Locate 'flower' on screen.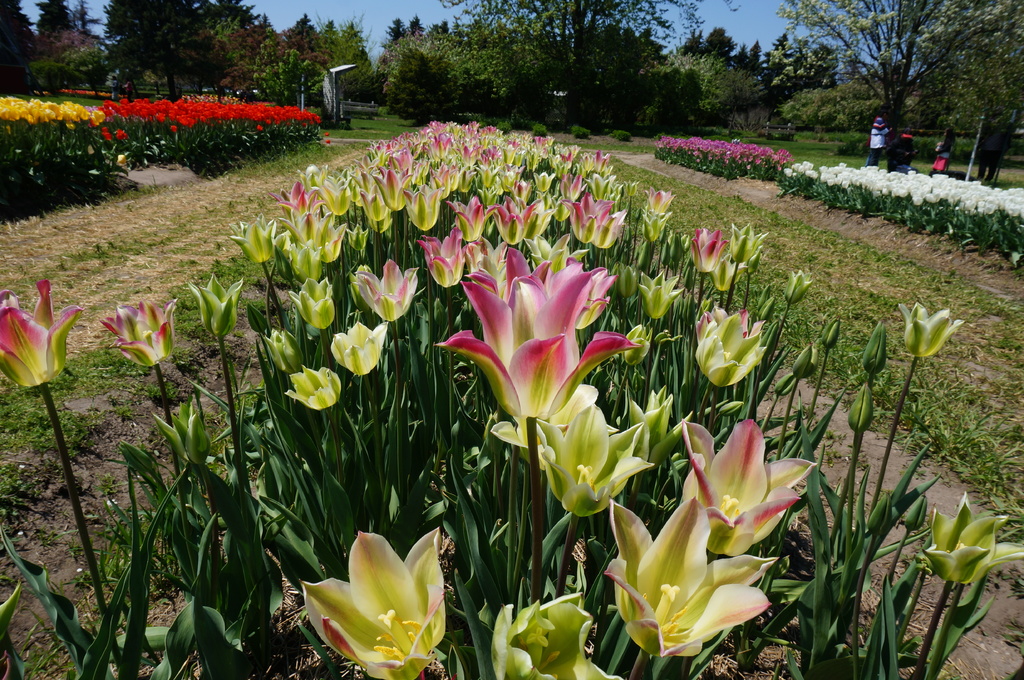
On screen at 284, 523, 462, 665.
